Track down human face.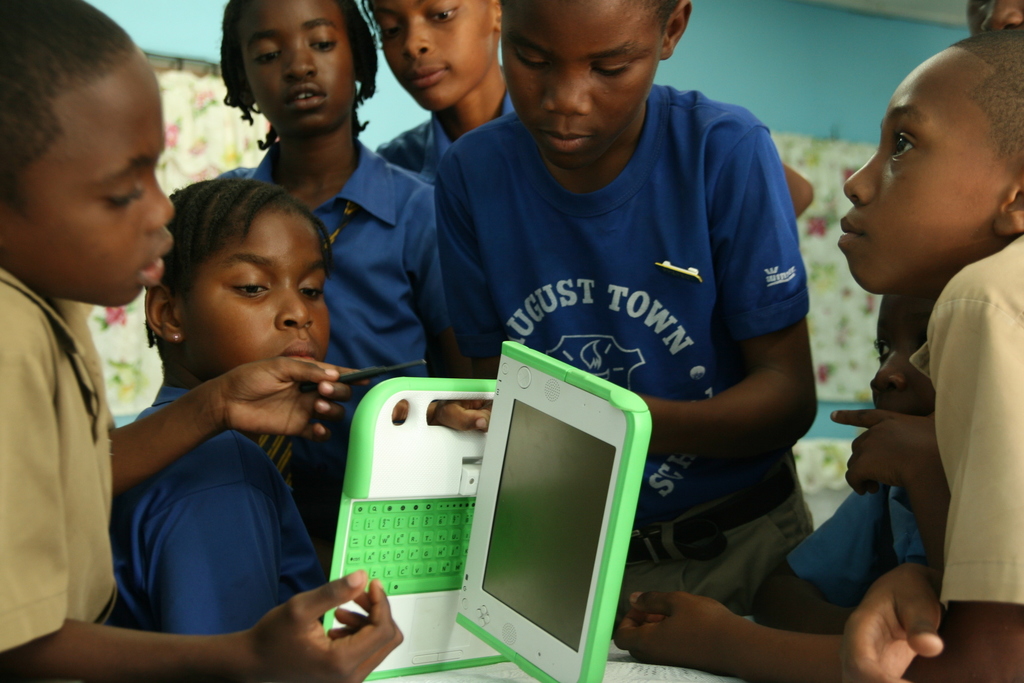
Tracked to <region>367, 0, 493, 111</region>.
